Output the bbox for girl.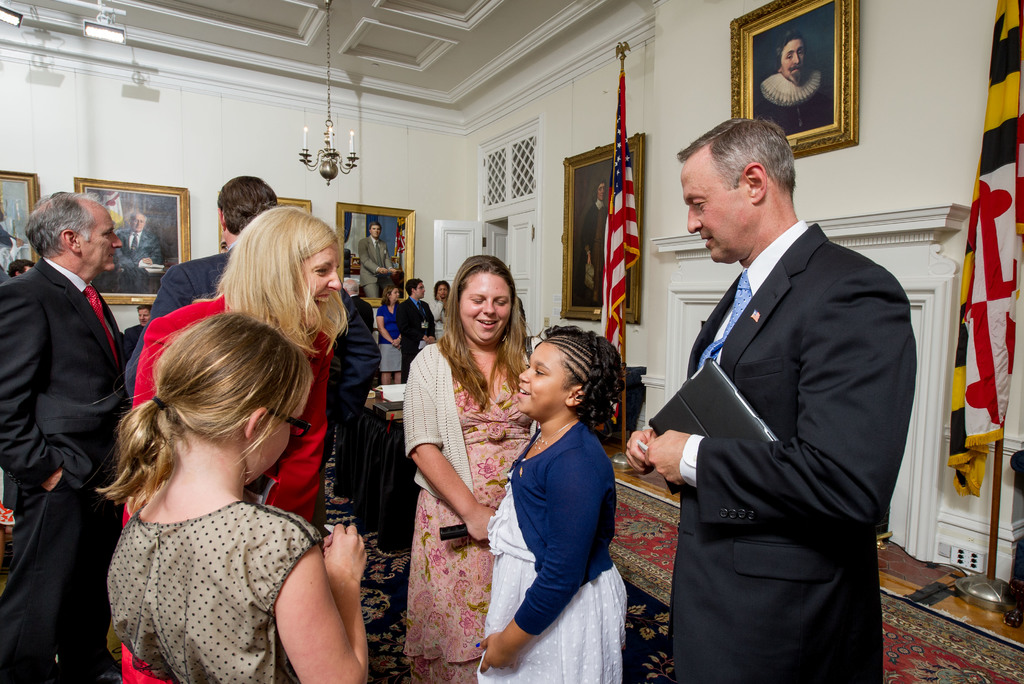
132/204/349/683.
